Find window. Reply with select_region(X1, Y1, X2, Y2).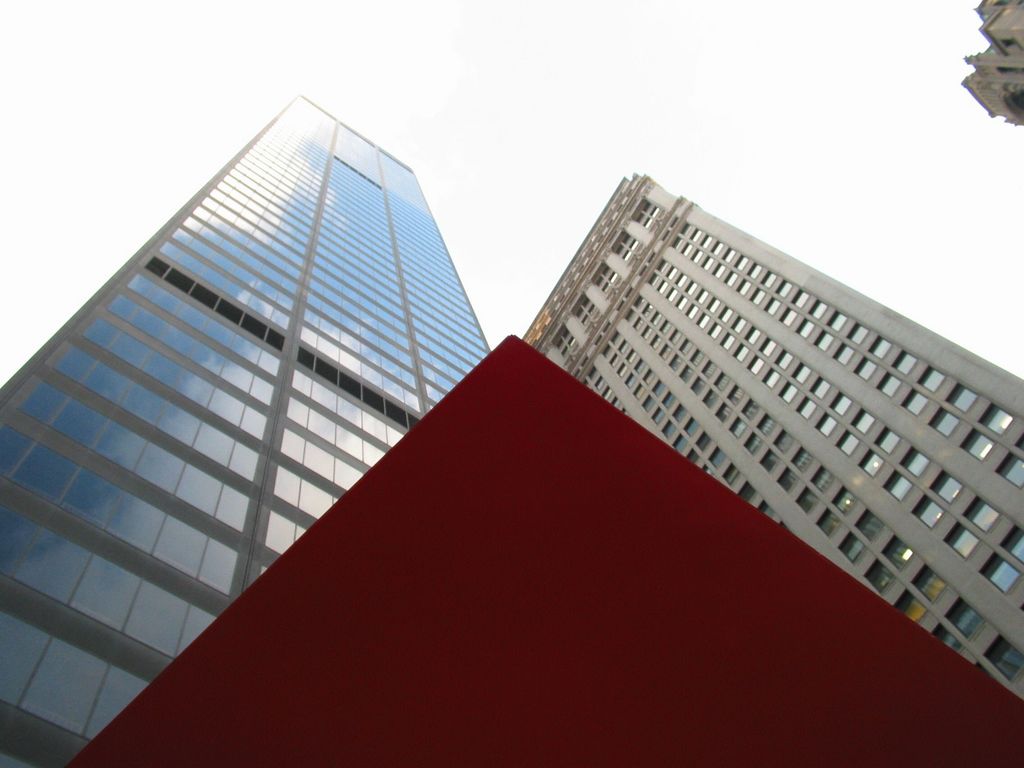
select_region(851, 409, 875, 433).
